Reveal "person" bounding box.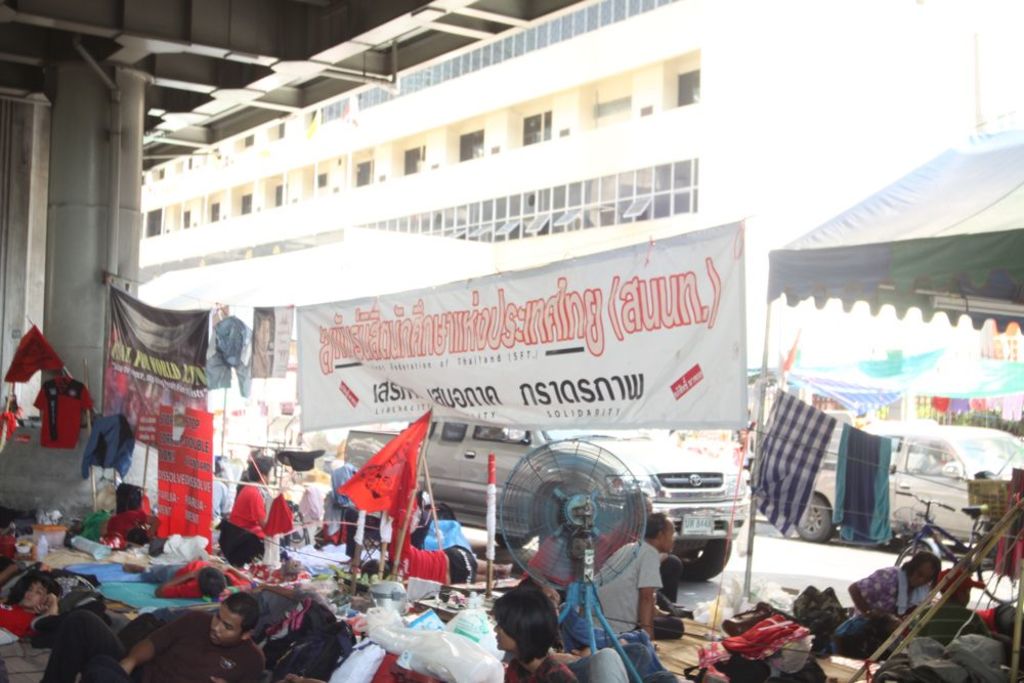
Revealed: box=[517, 510, 606, 595].
